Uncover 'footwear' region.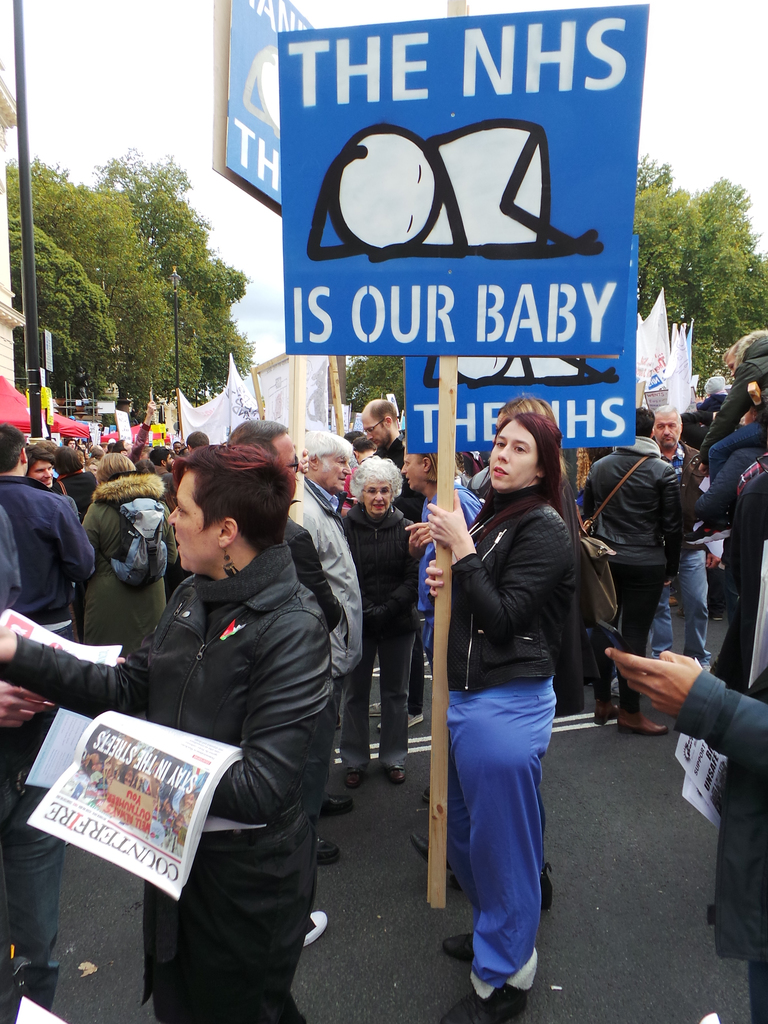
Uncovered: (x1=440, y1=993, x2=524, y2=1023).
